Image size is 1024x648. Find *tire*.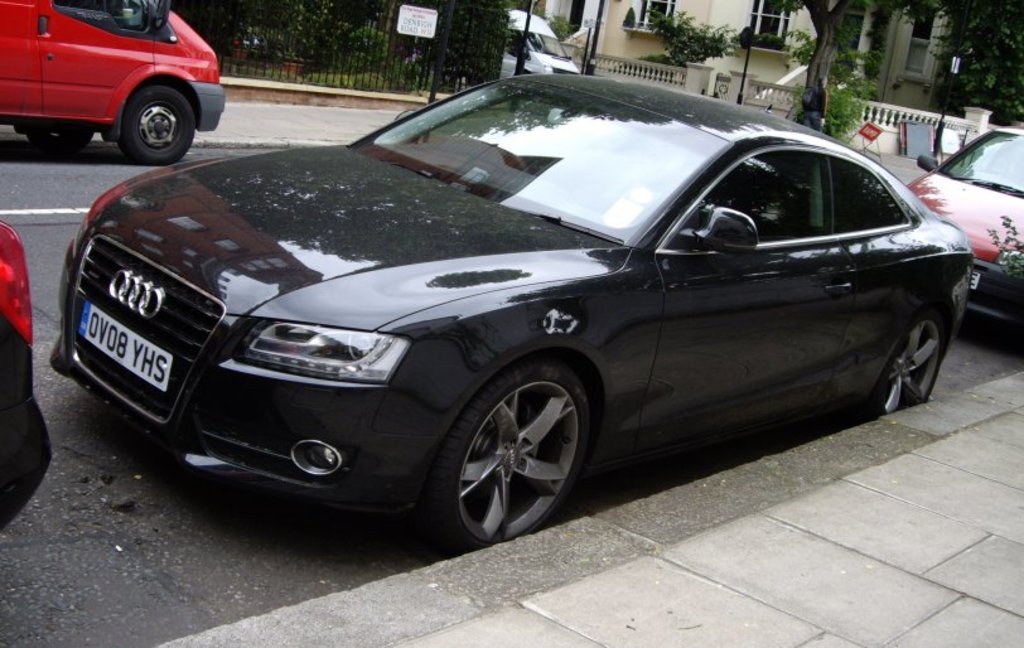
<region>26, 129, 91, 153</region>.
